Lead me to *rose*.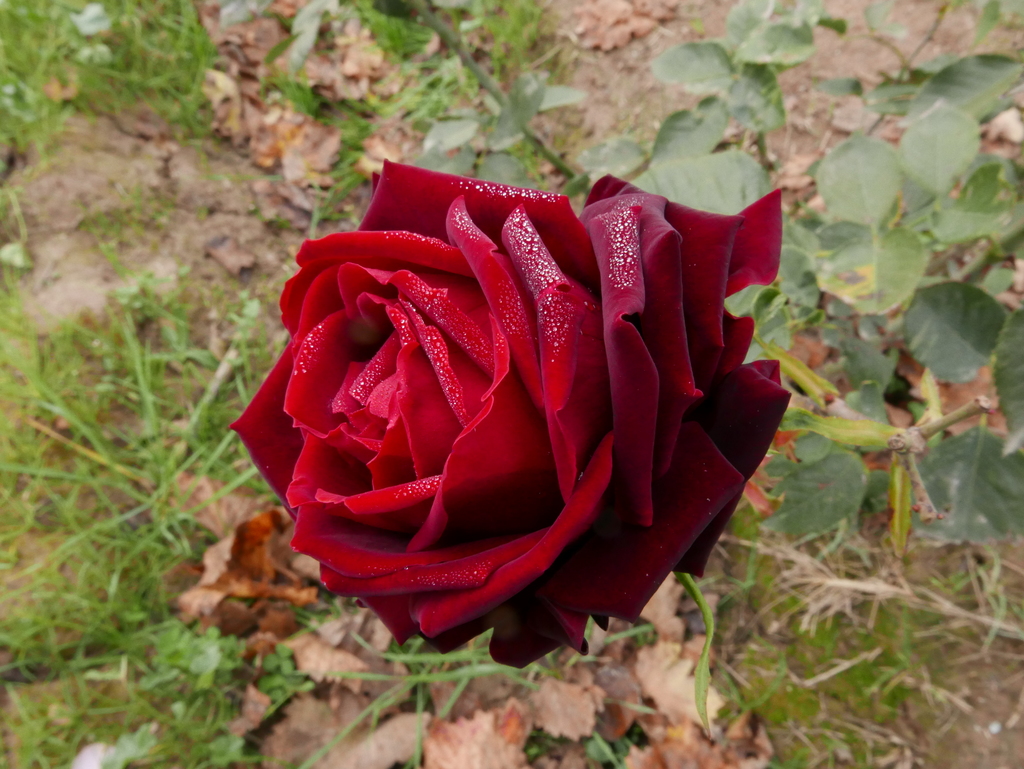
Lead to 227,157,792,672.
